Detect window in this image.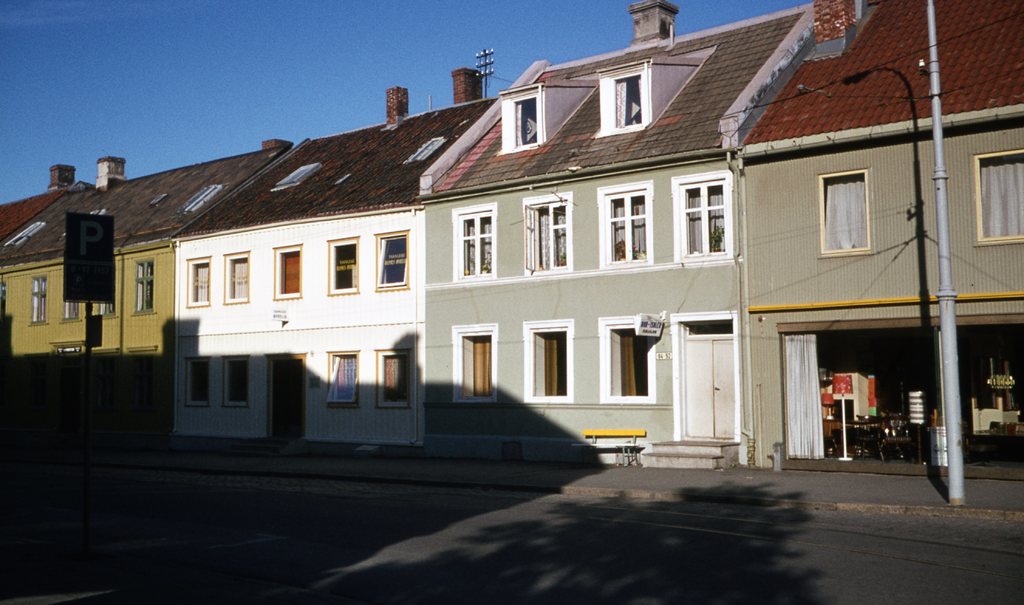
Detection: (left=99, top=303, right=109, bottom=324).
